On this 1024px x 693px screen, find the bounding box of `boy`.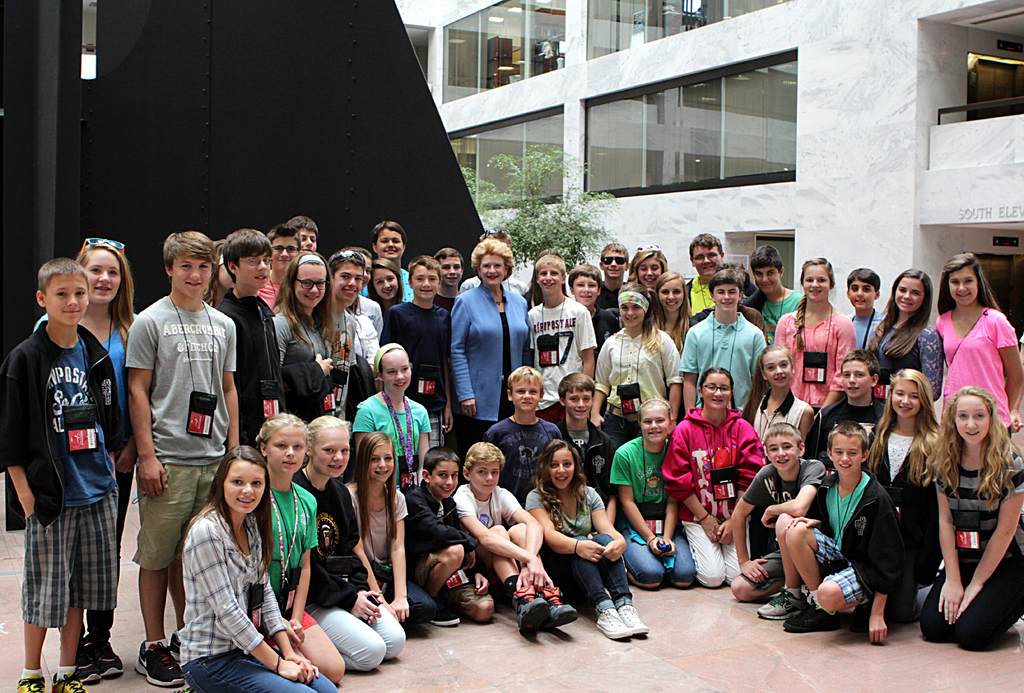
Bounding box: bbox=(451, 441, 577, 637).
